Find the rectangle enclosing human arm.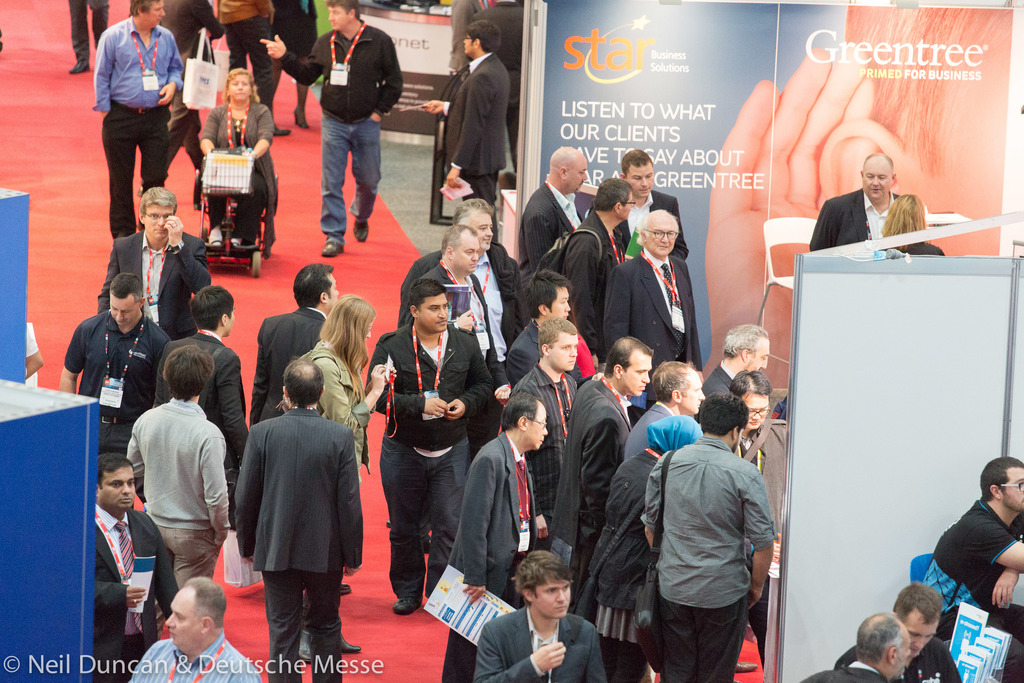
l=217, t=338, r=251, b=445.
